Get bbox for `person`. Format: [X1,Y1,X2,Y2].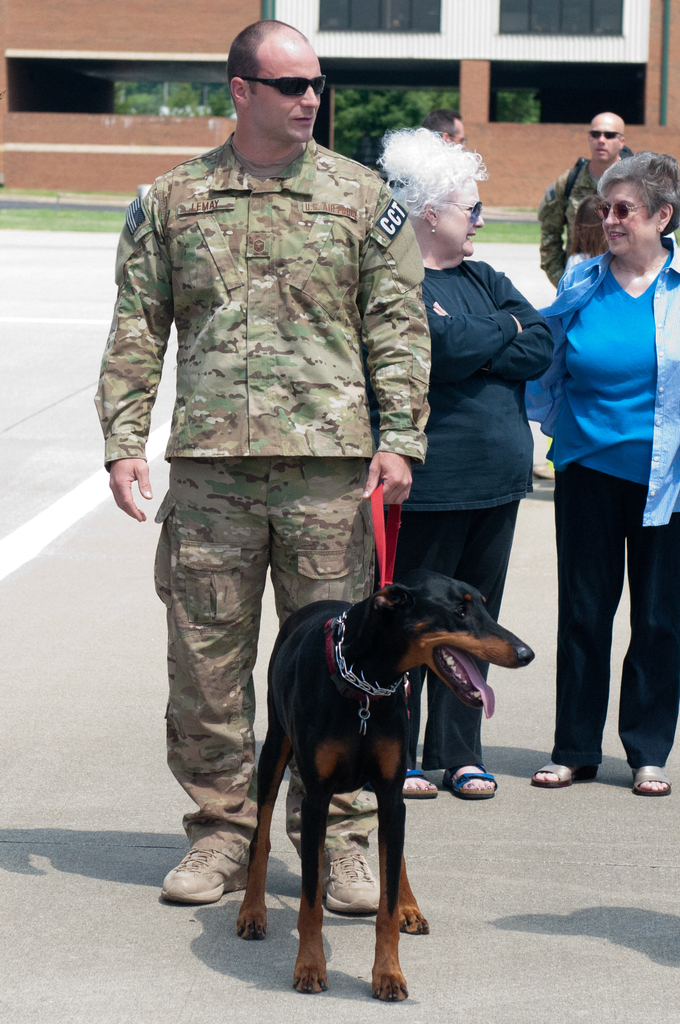
[531,150,679,792].
